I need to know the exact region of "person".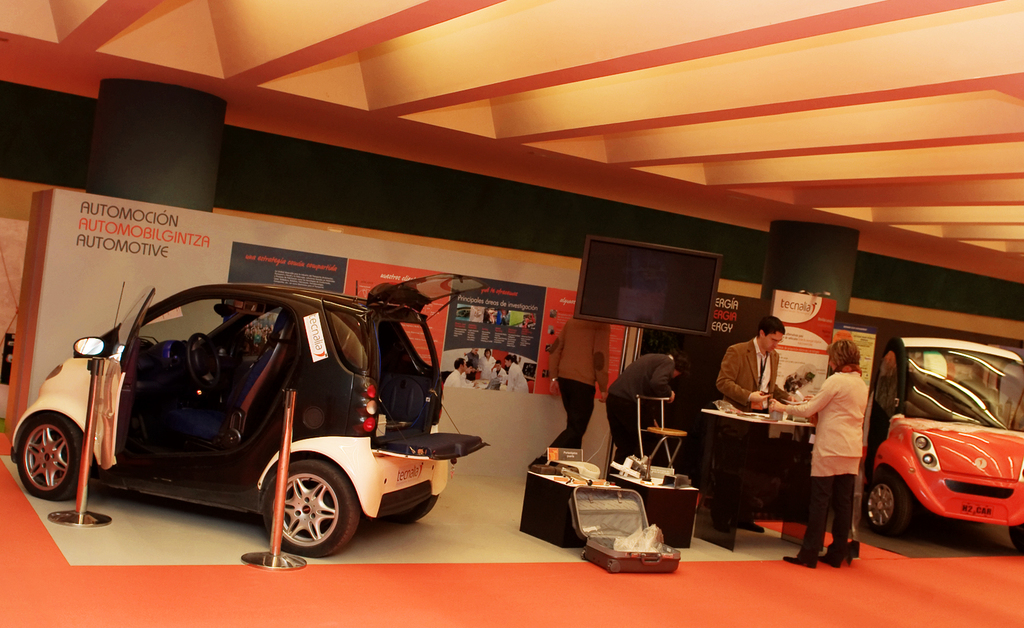
Region: BBox(541, 322, 605, 470).
